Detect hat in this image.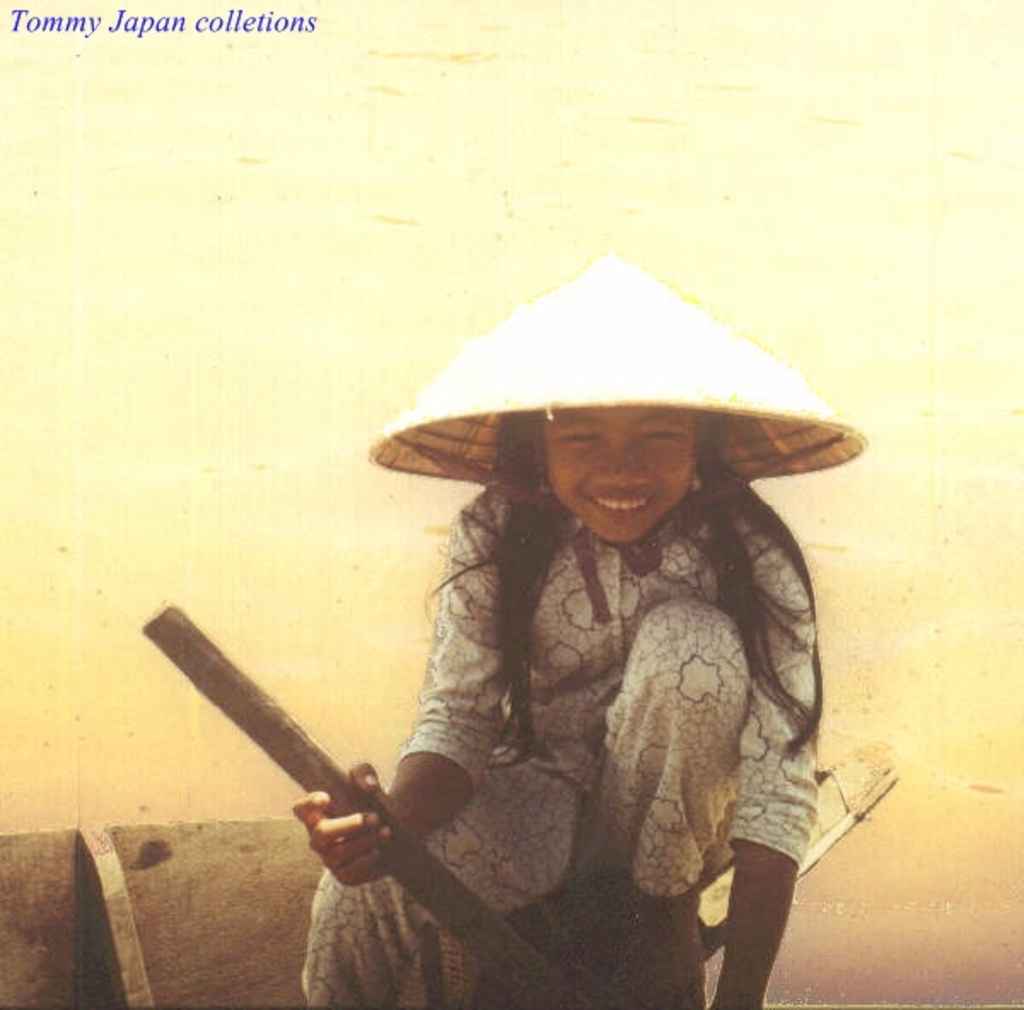
Detection: region(365, 254, 874, 485).
